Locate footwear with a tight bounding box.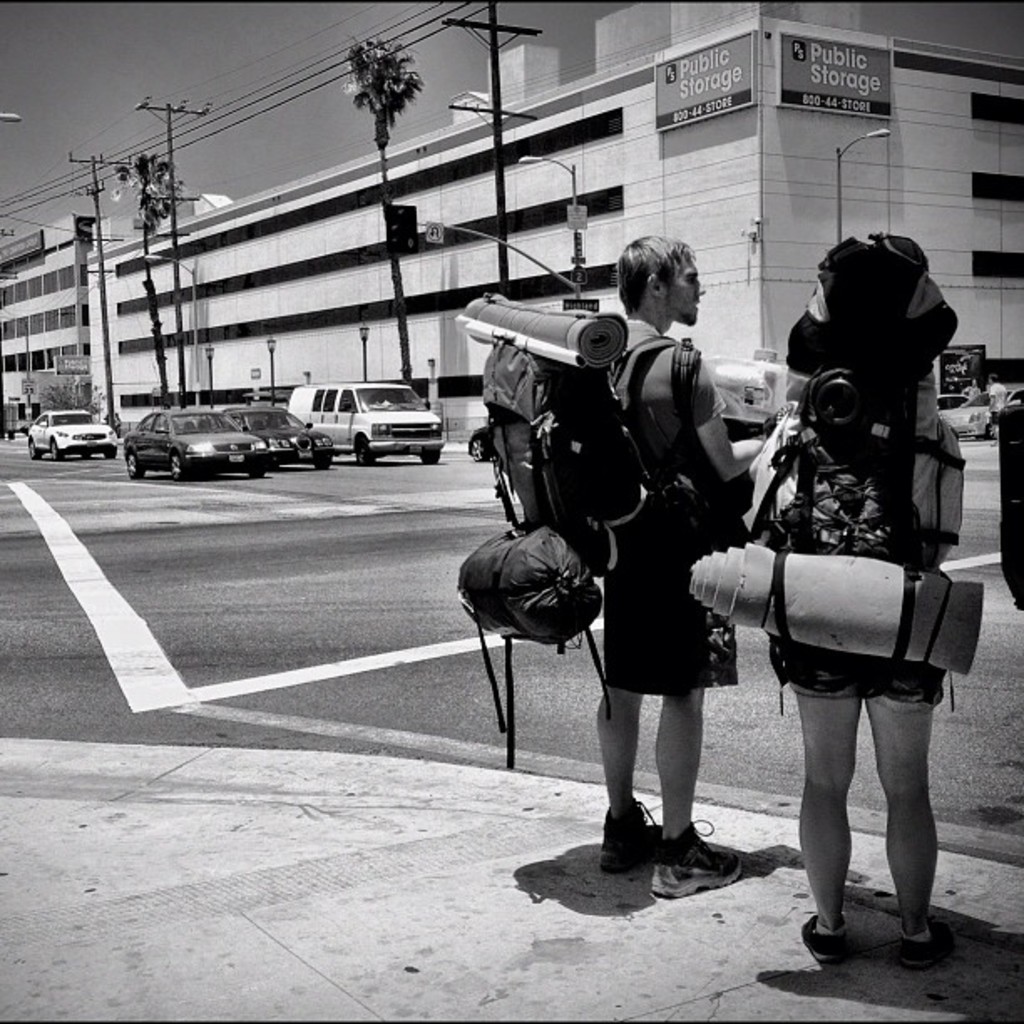
{"left": 601, "top": 803, "right": 664, "bottom": 867}.
